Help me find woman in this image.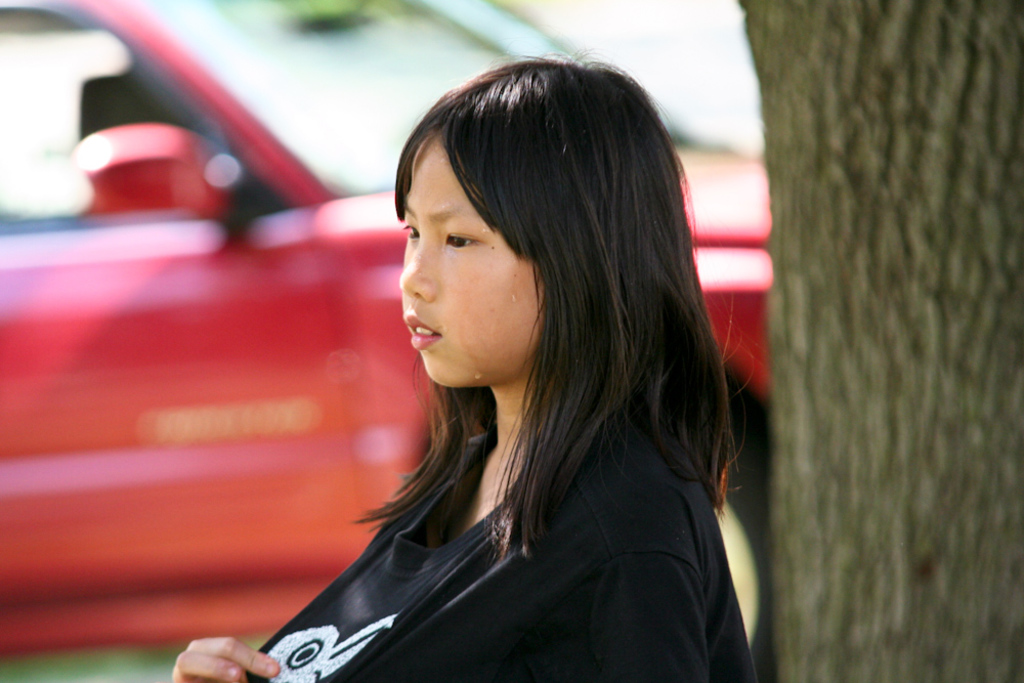
Found it: bbox(207, 76, 817, 682).
